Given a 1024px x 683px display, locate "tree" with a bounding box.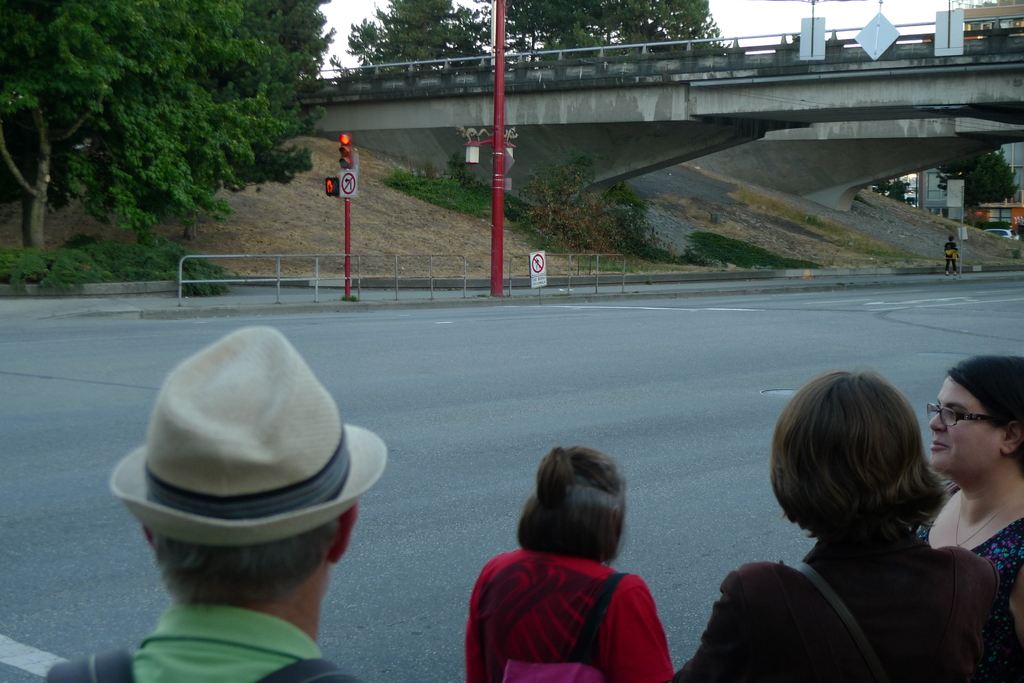
Located: rect(356, 0, 492, 70).
